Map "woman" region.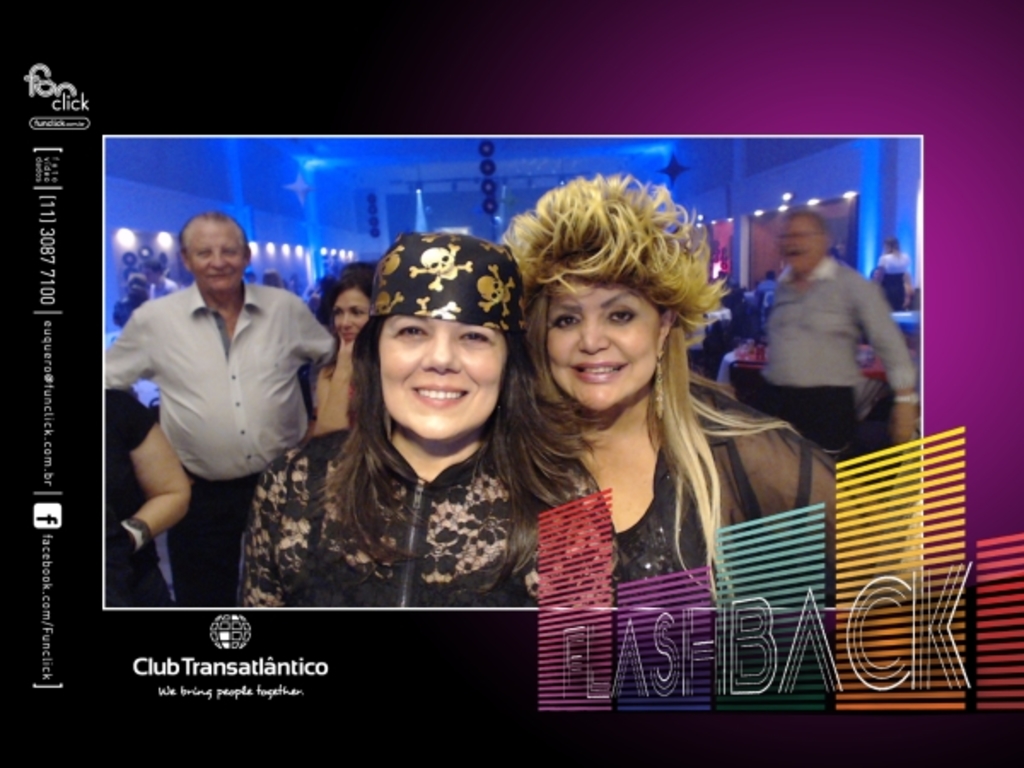
Mapped to <bbox>311, 263, 379, 433</bbox>.
